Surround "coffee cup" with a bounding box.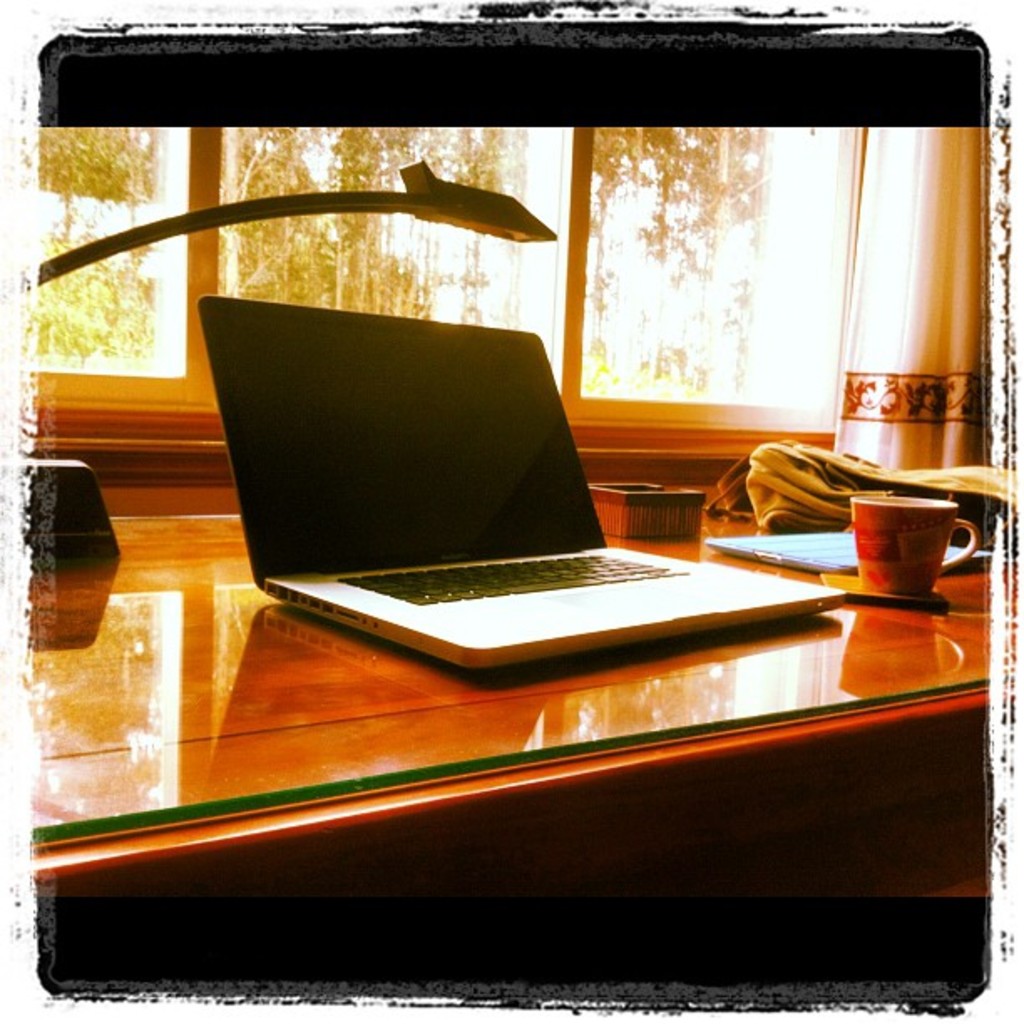
<bbox>853, 492, 980, 589</bbox>.
